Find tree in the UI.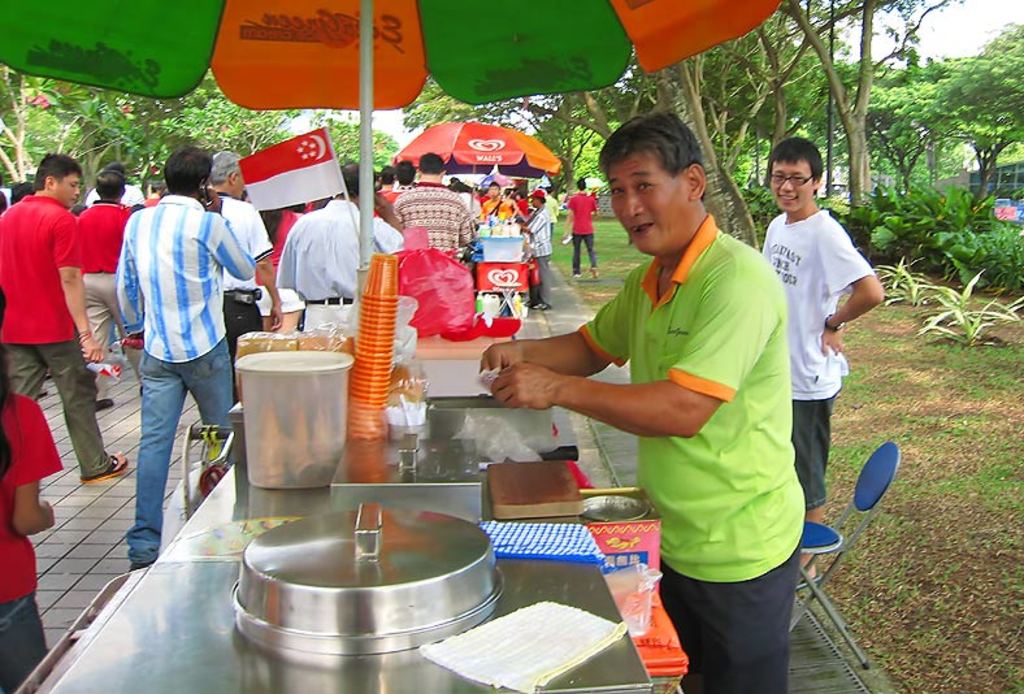
UI element at (left=773, top=0, right=960, bottom=212).
